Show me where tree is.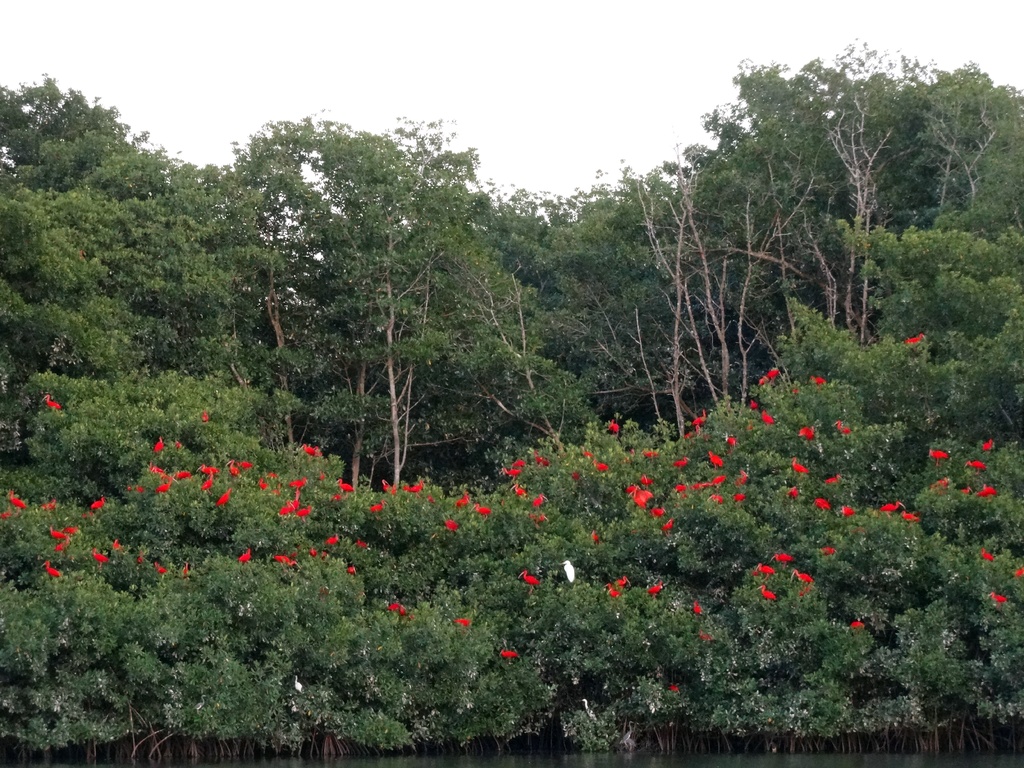
tree is at rect(632, 40, 895, 413).
